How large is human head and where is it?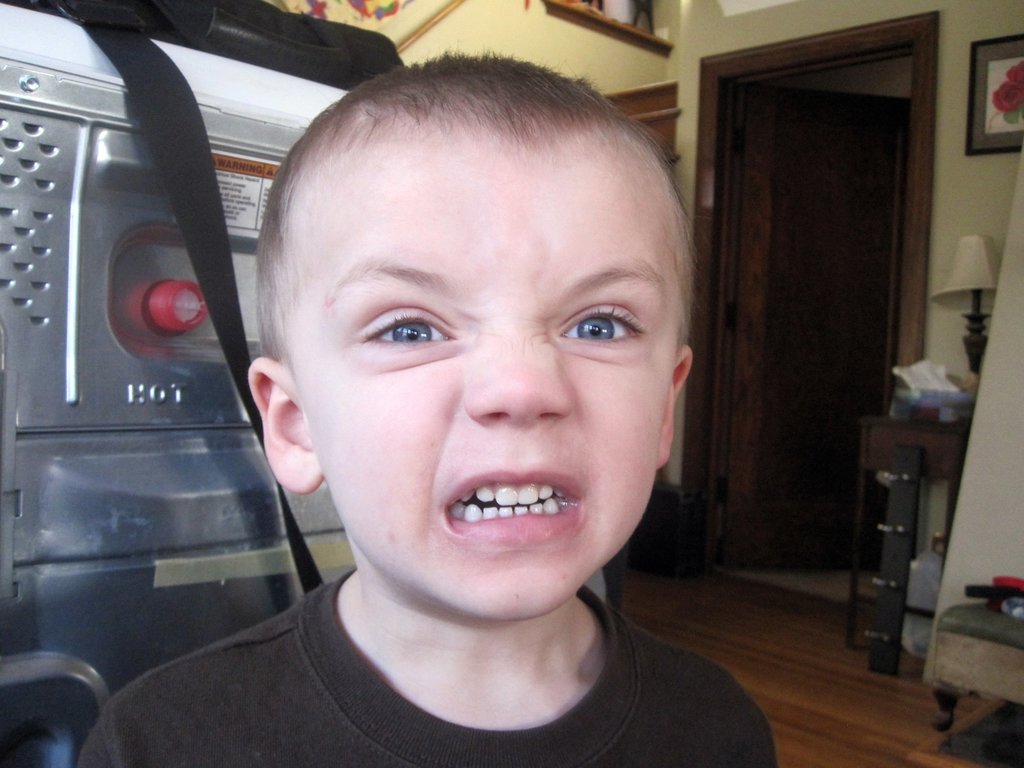
Bounding box: left=245, top=41, right=698, bottom=618.
